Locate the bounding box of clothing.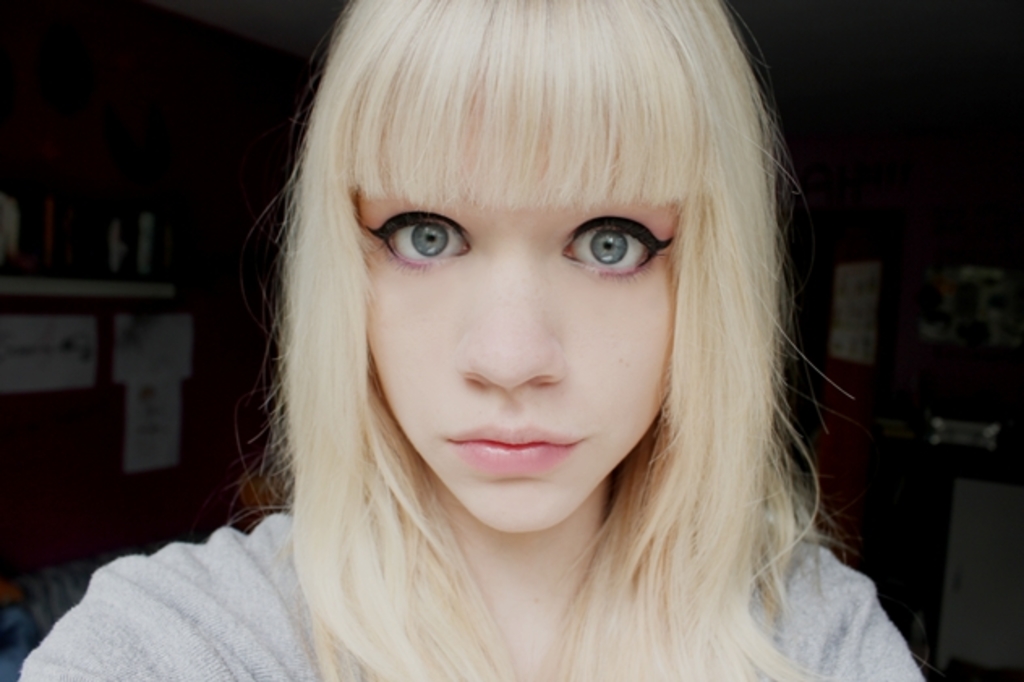
Bounding box: <bbox>8, 502, 924, 680</bbox>.
